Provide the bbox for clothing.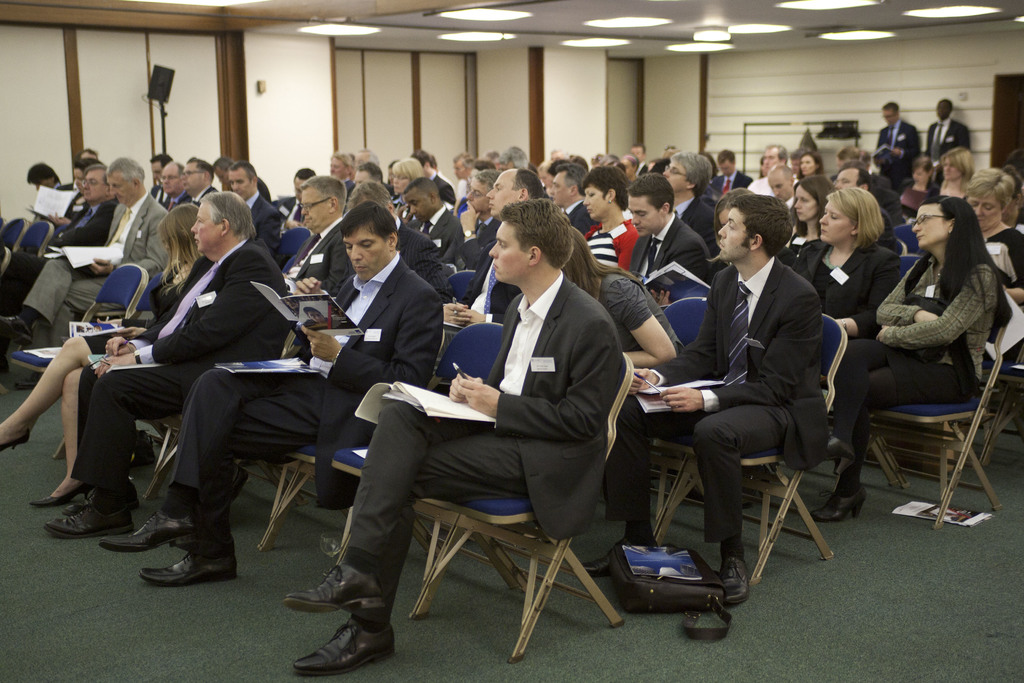
x1=394 y1=224 x2=445 y2=289.
